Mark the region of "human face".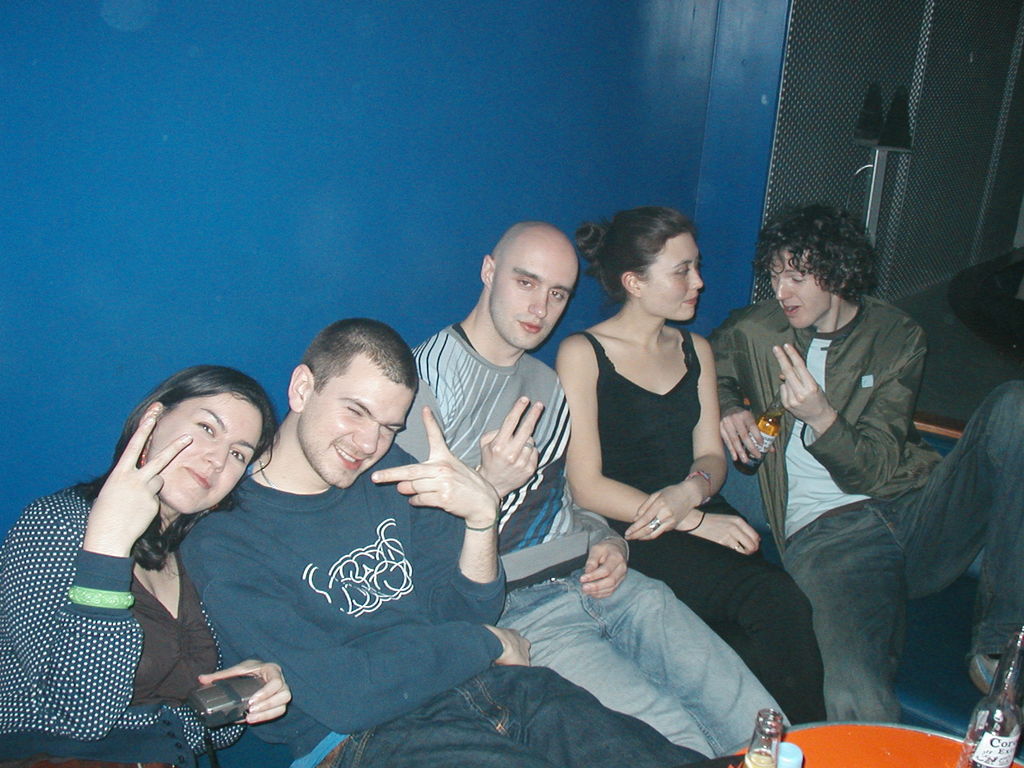
Region: region(492, 244, 577, 352).
